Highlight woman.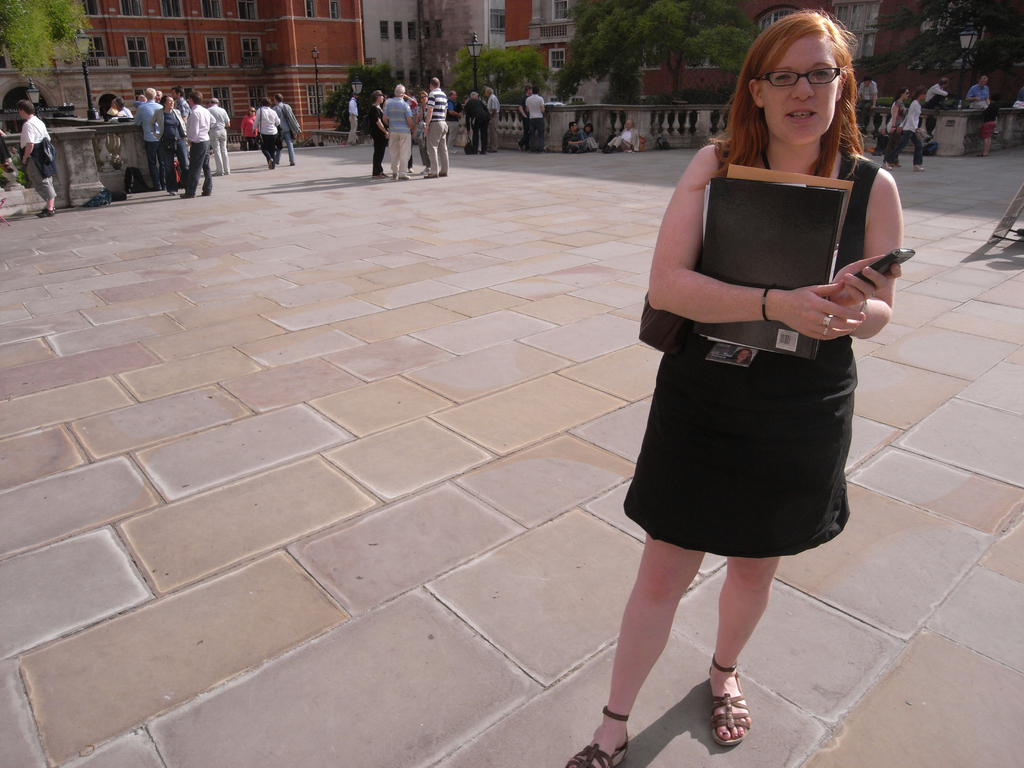
Highlighted region: <region>563, 7, 902, 767</region>.
